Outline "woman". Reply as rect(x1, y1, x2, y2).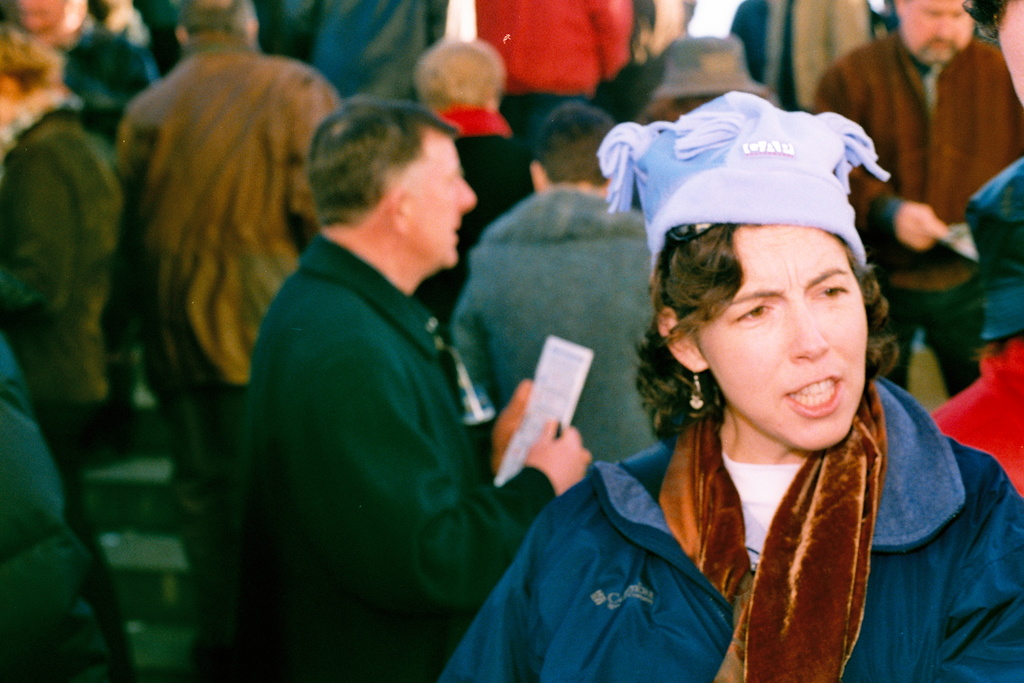
rect(530, 112, 990, 668).
